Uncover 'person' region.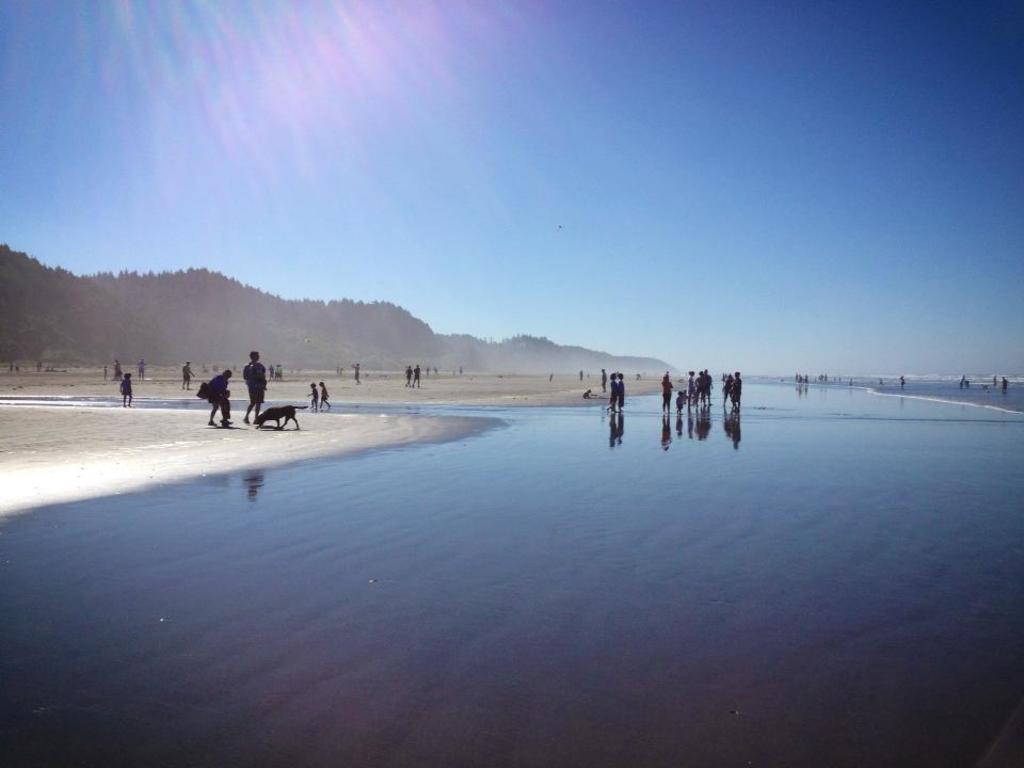
Uncovered: <bbox>353, 365, 361, 383</bbox>.
